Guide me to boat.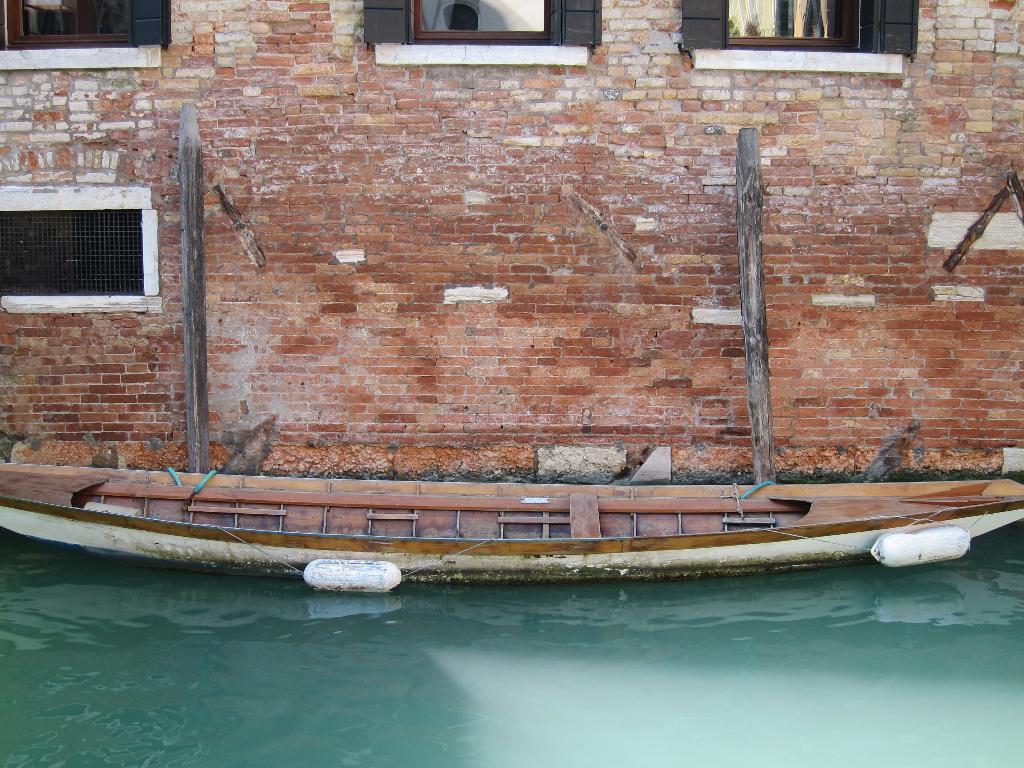
Guidance: crop(0, 452, 1023, 587).
